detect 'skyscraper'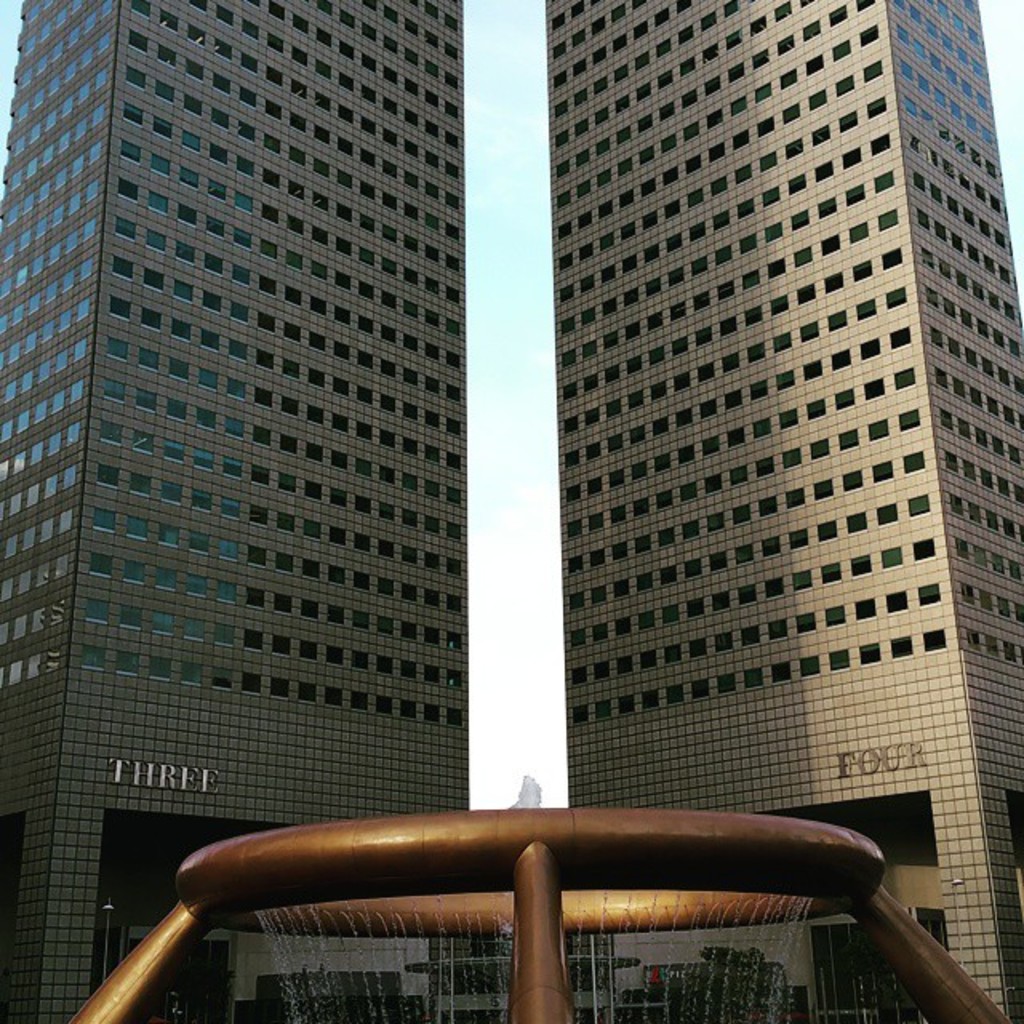
BBox(0, 0, 482, 1022)
